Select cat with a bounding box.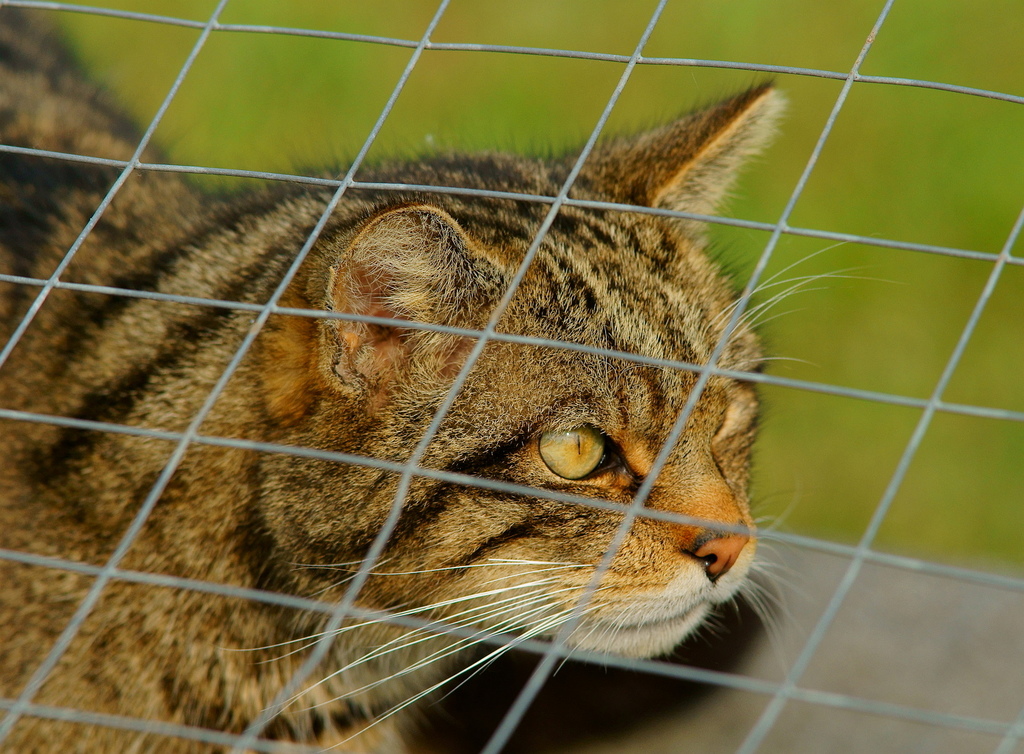
0:0:772:750.
